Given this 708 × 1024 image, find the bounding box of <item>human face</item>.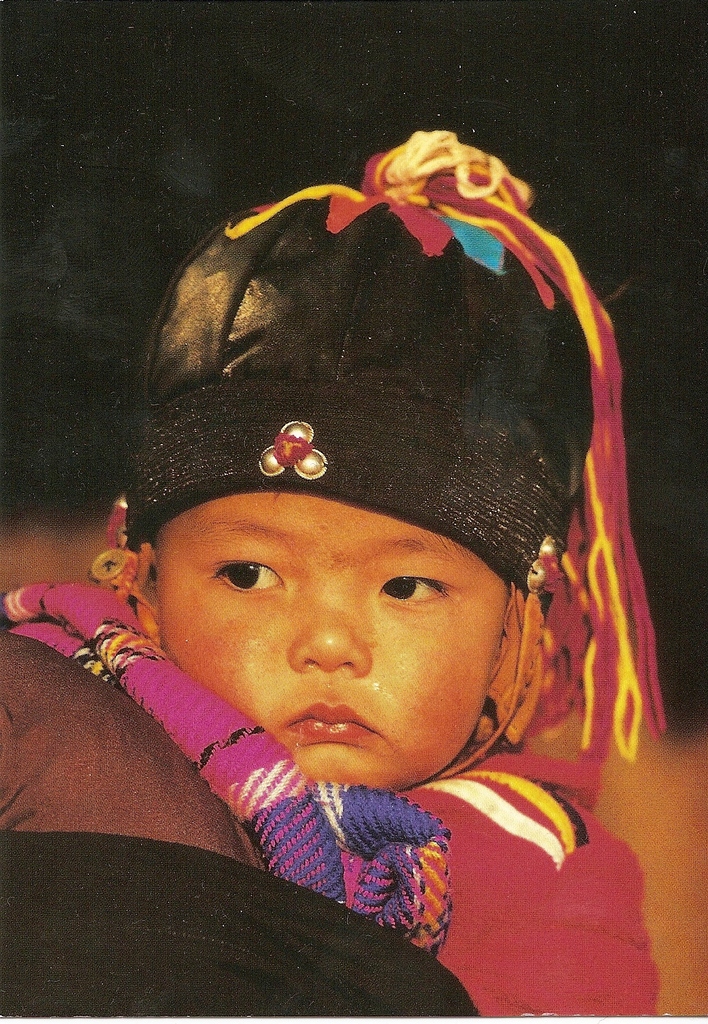
left=156, top=493, right=511, bottom=794.
